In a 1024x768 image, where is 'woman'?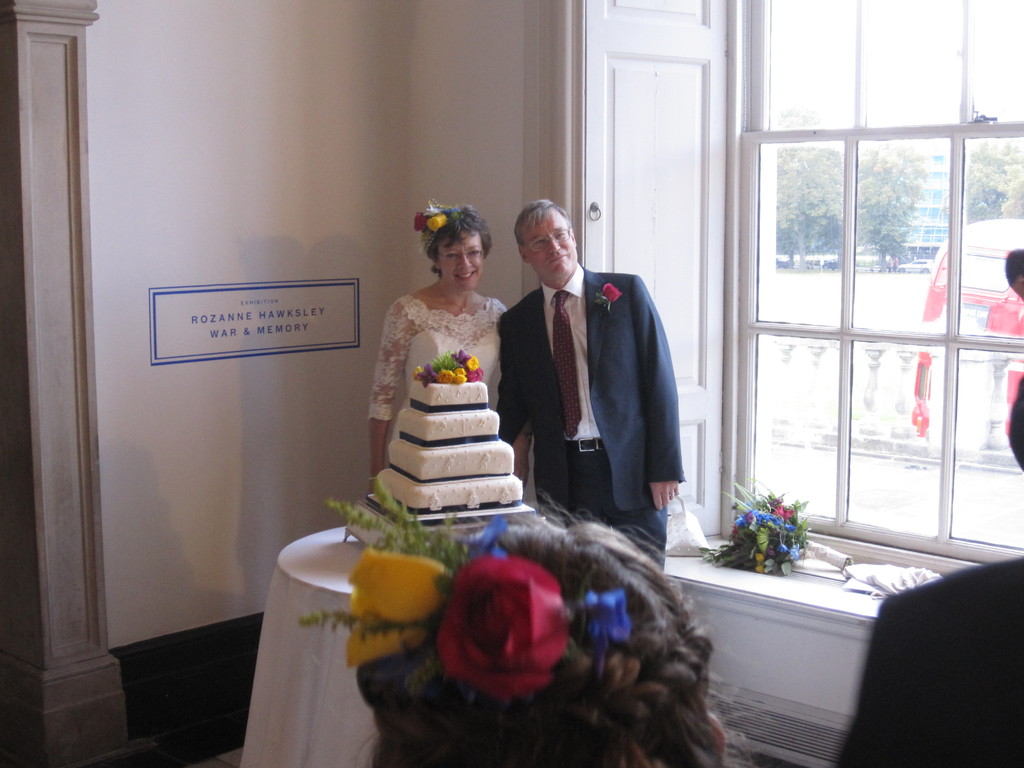
352/205/525/523.
